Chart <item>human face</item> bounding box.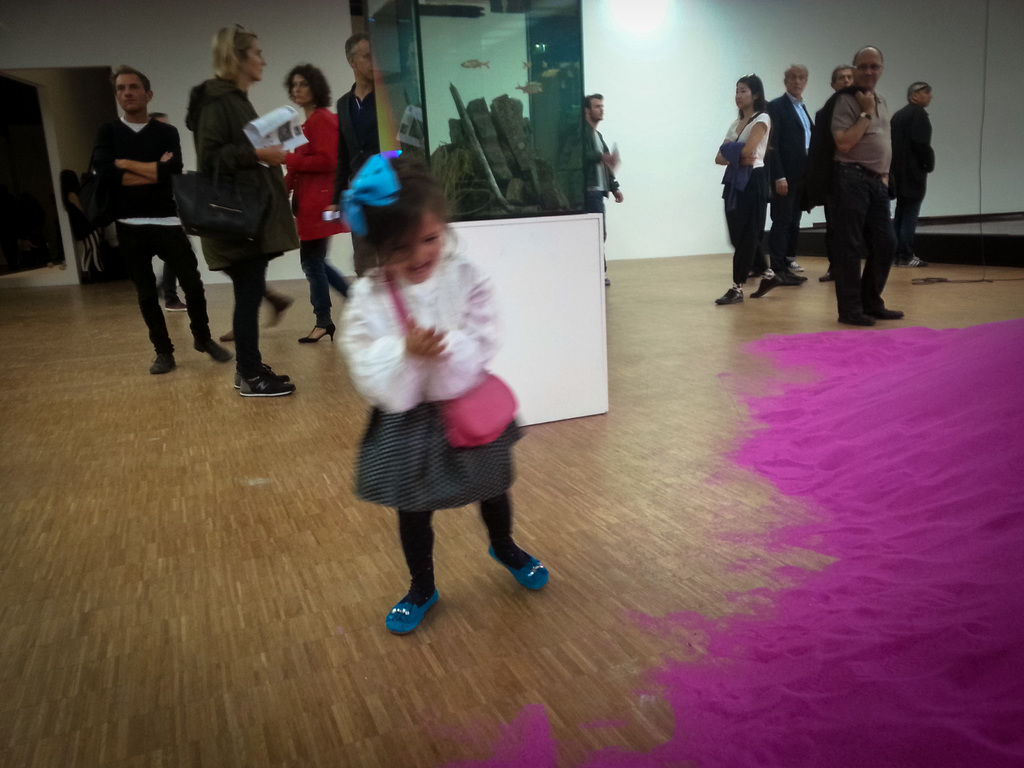
Charted: detection(785, 70, 808, 99).
